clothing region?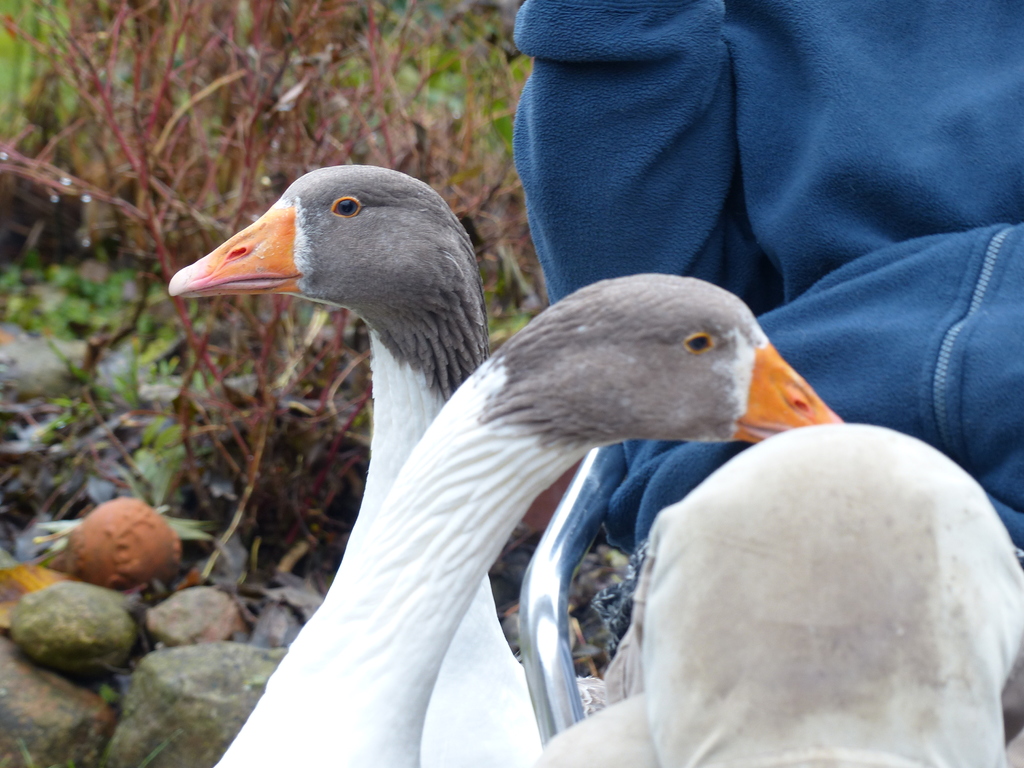
(left=508, top=0, right=1023, bottom=564)
